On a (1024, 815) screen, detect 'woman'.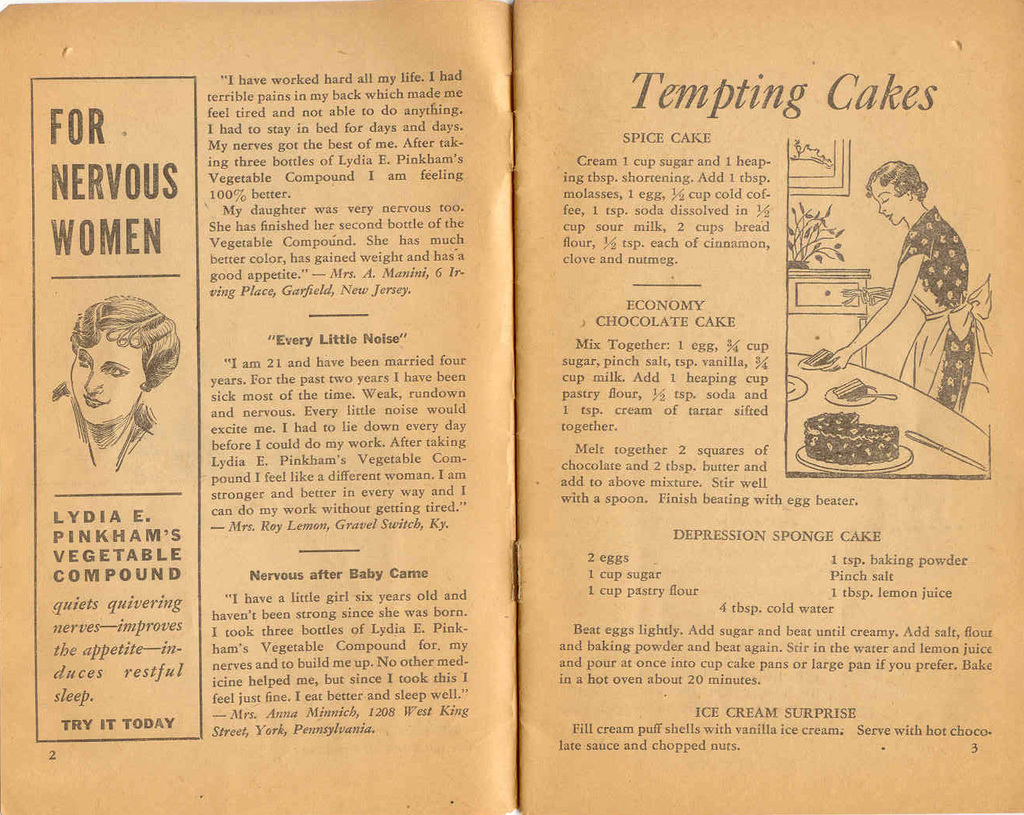
849 138 997 412.
